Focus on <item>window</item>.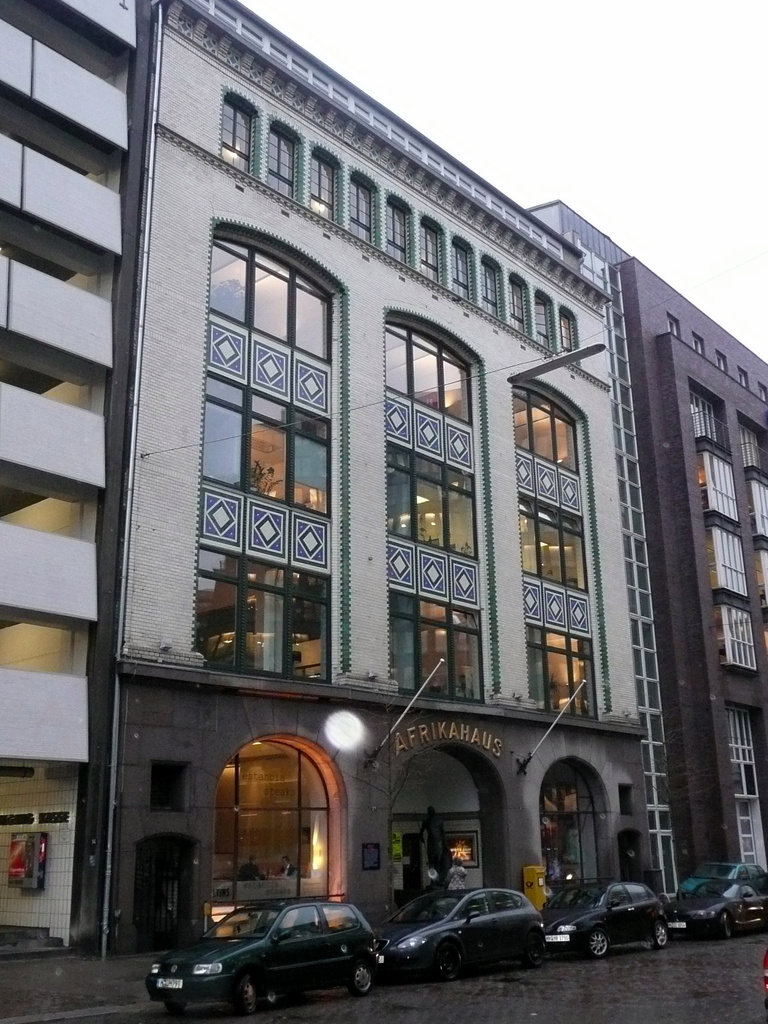
Focused at [380, 298, 500, 712].
